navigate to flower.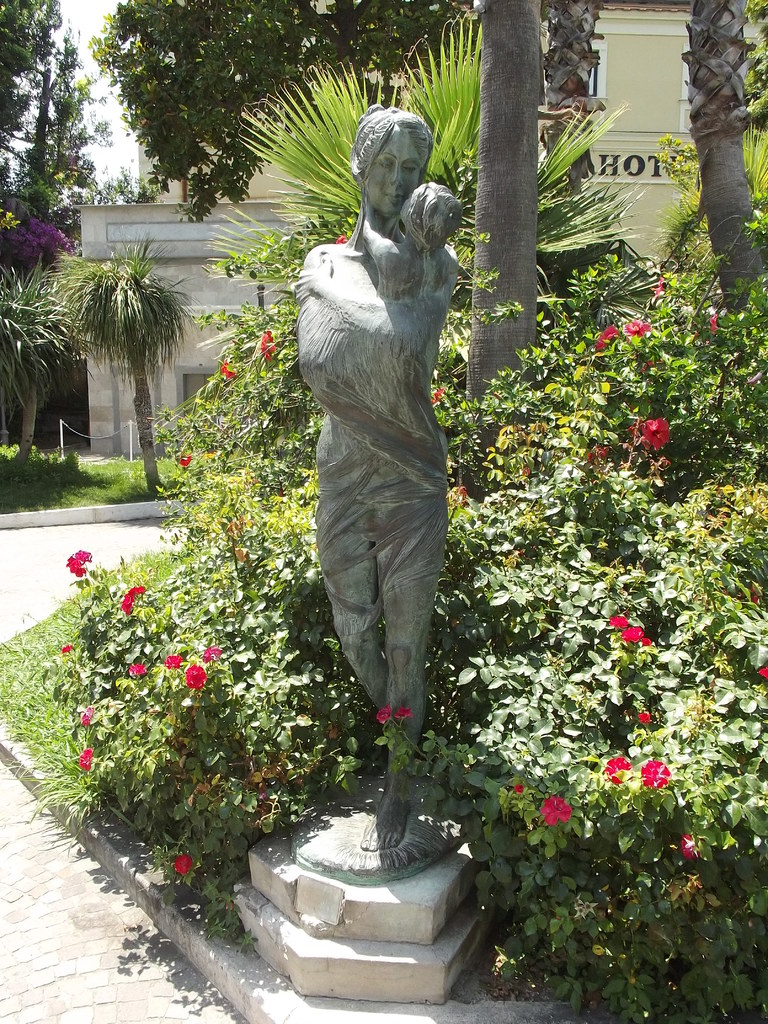
Navigation target: 170 854 198 875.
